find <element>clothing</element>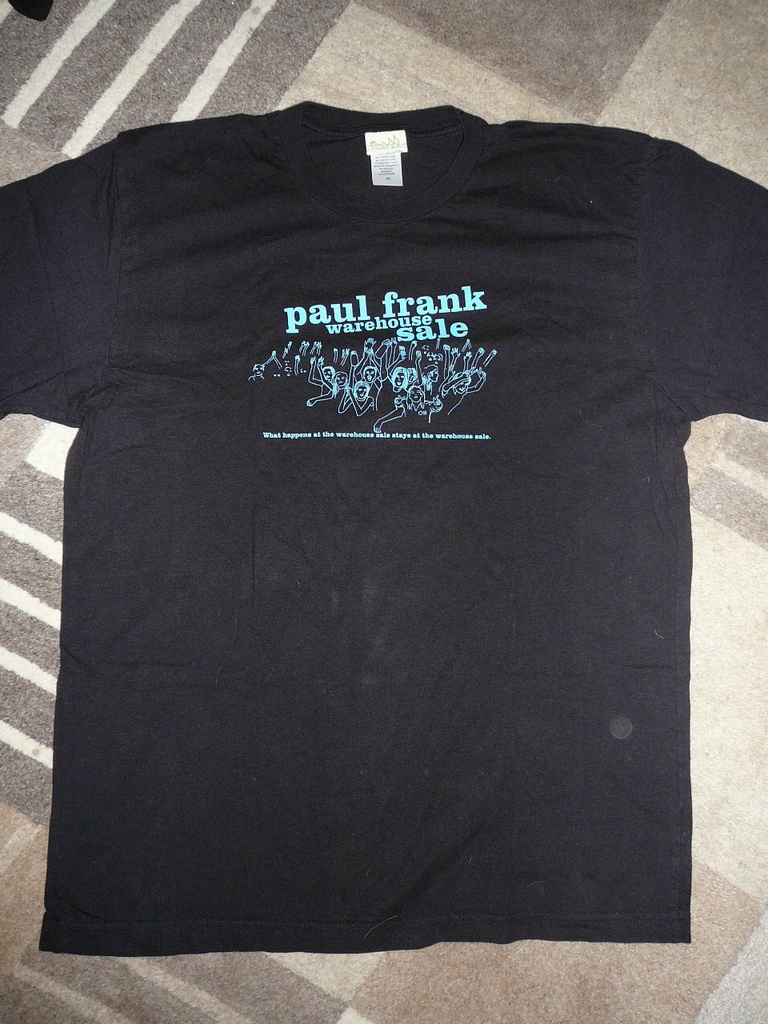
detection(22, 75, 755, 959)
